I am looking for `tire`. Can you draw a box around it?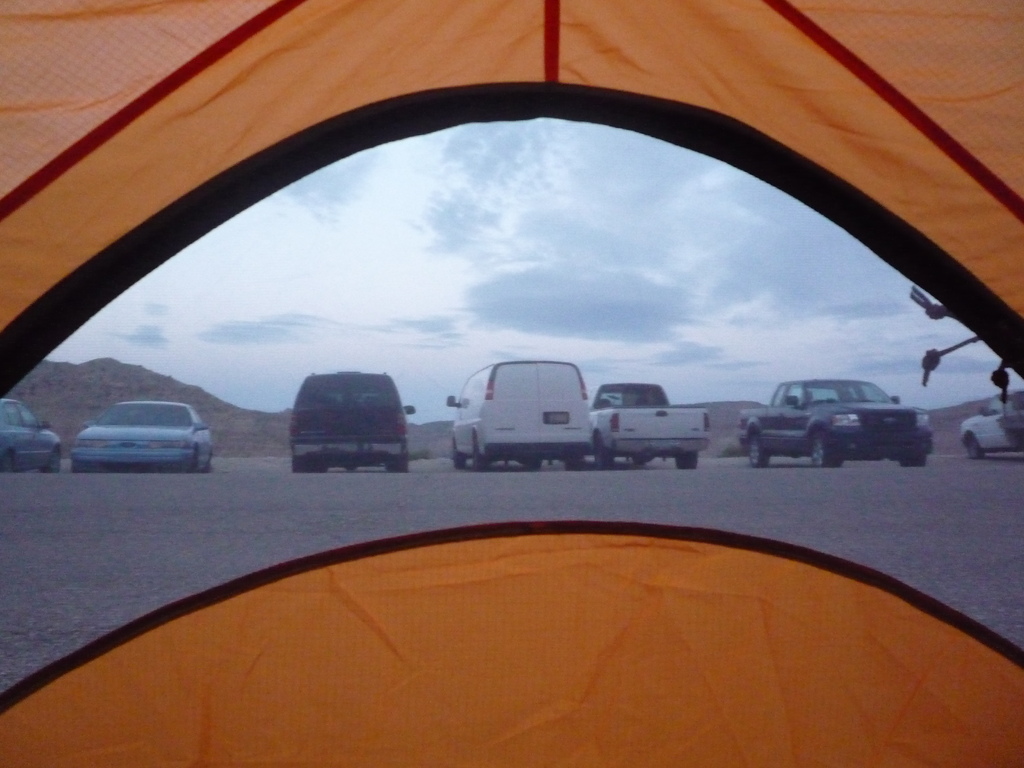
Sure, the bounding box is select_region(523, 458, 539, 468).
